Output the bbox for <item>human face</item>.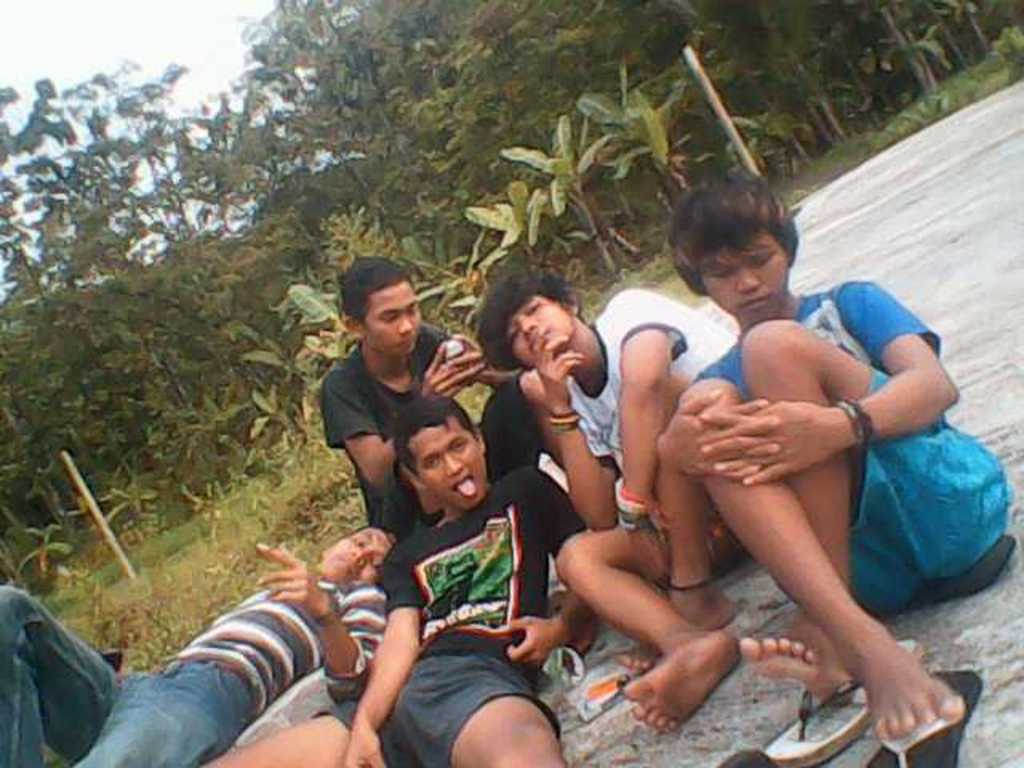
[left=696, top=216, right=792, bottom=326].
